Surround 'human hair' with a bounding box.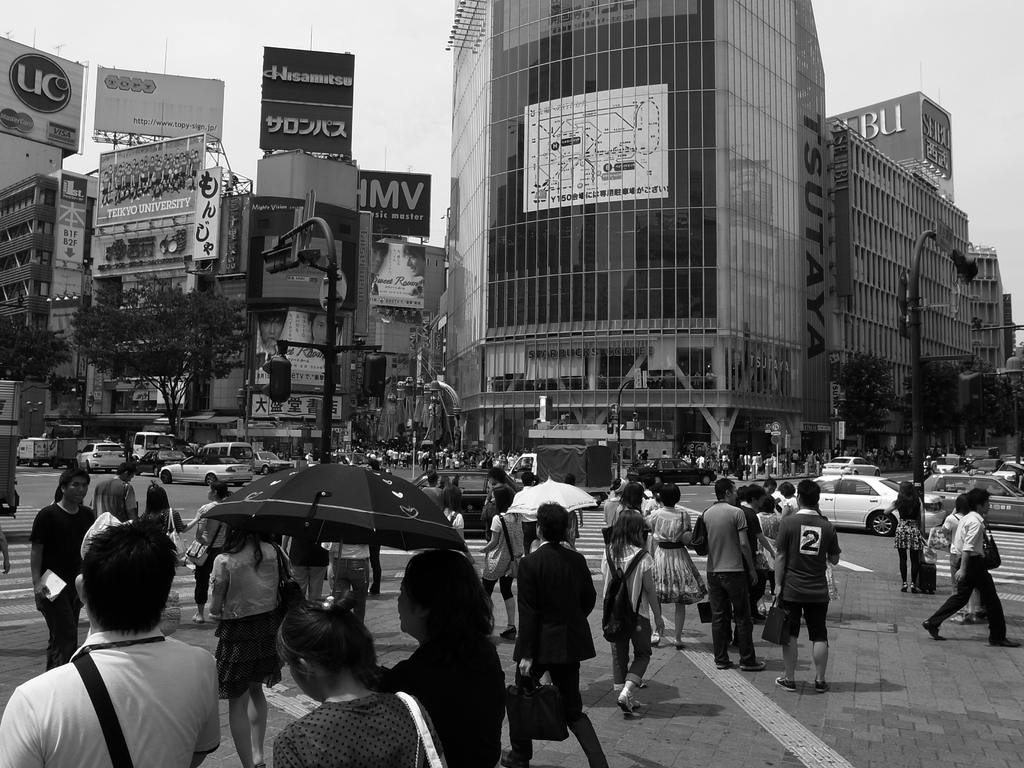
crop(761, 498, 774, 512).
